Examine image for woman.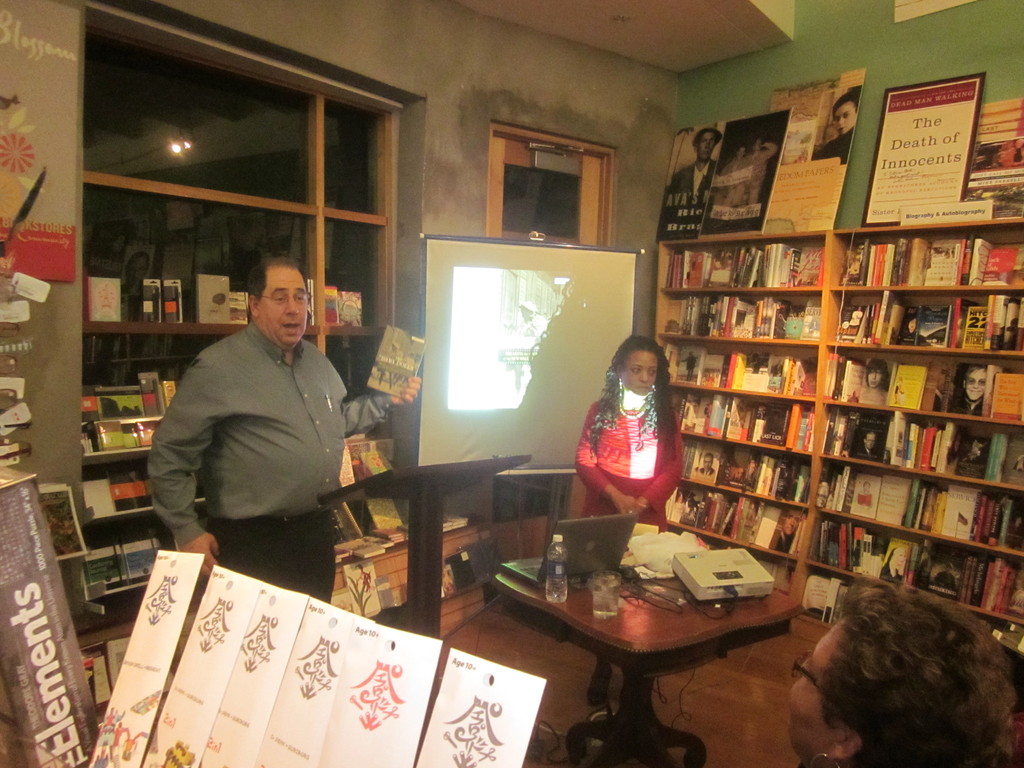
Examination result: {"left": 572, "top": 329, "right": 679, "bottom": 708}.
